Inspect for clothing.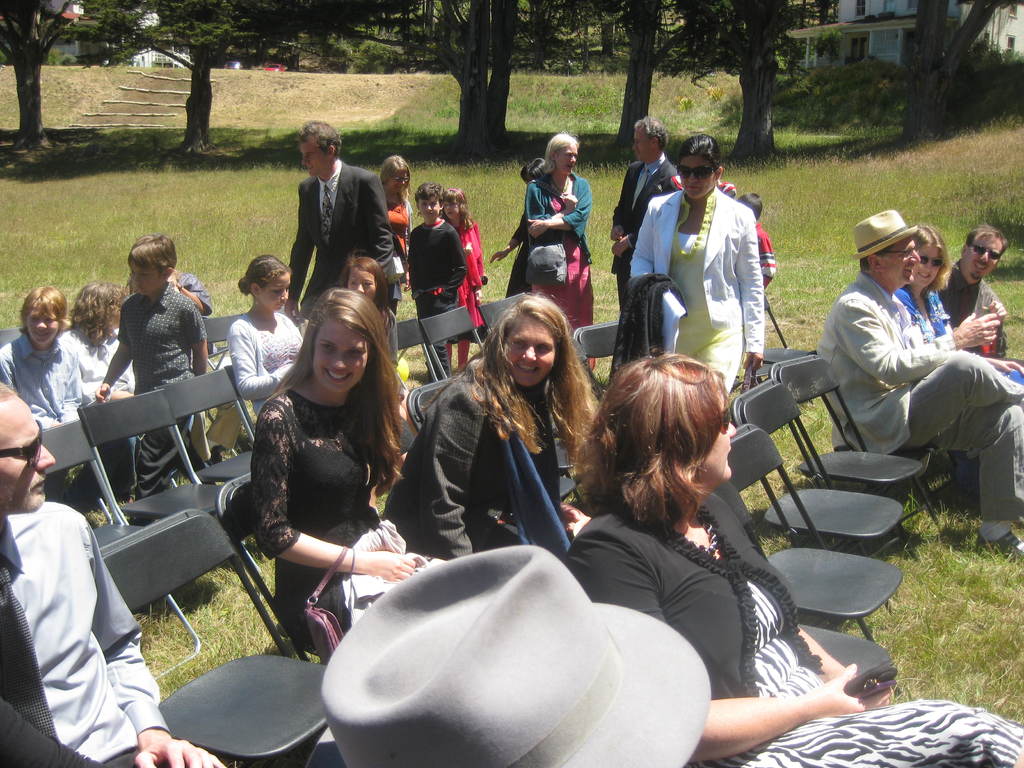
Inspection: 0/328/90/435.
